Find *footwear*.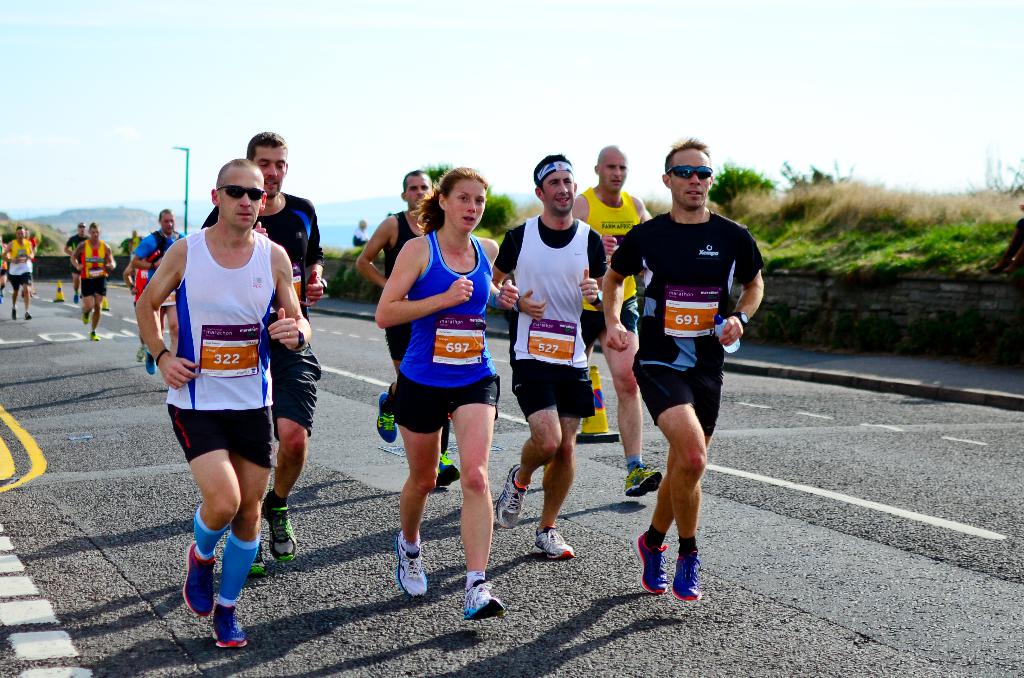
BBox(398, 535, 440, 597).
